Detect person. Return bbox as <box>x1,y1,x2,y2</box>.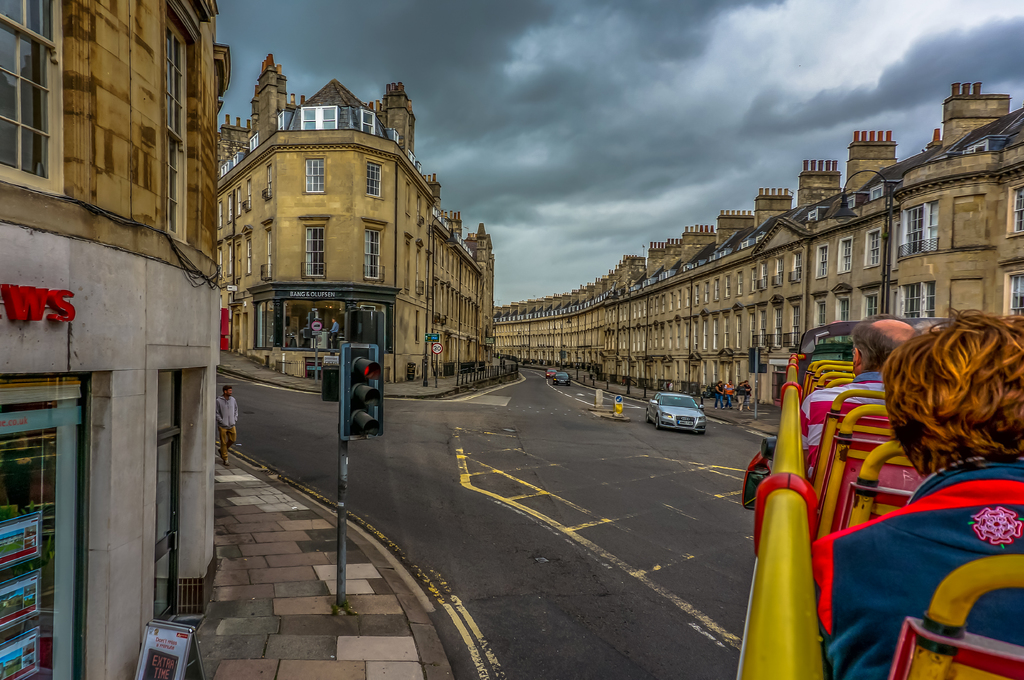
<box>743,381,753,412</box>.
